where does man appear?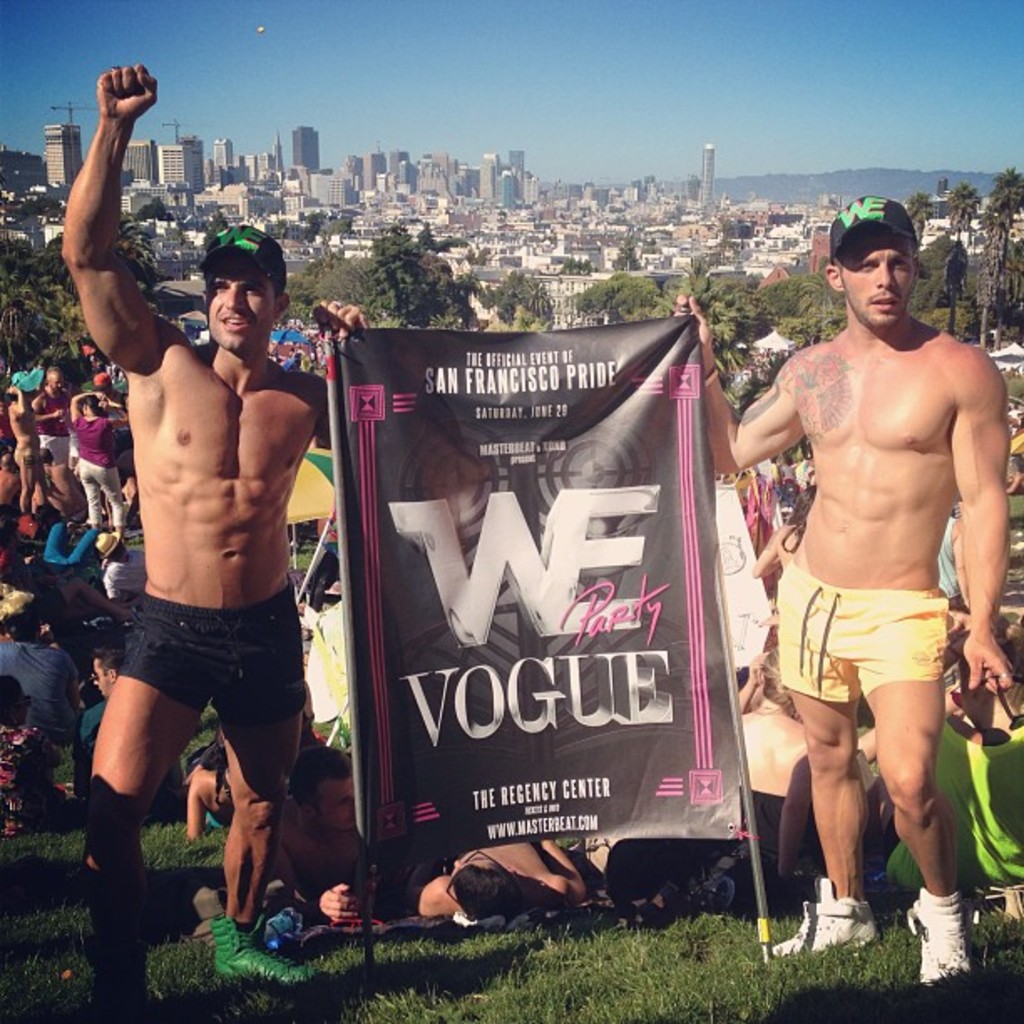
Appears at (0,452,22,499).
